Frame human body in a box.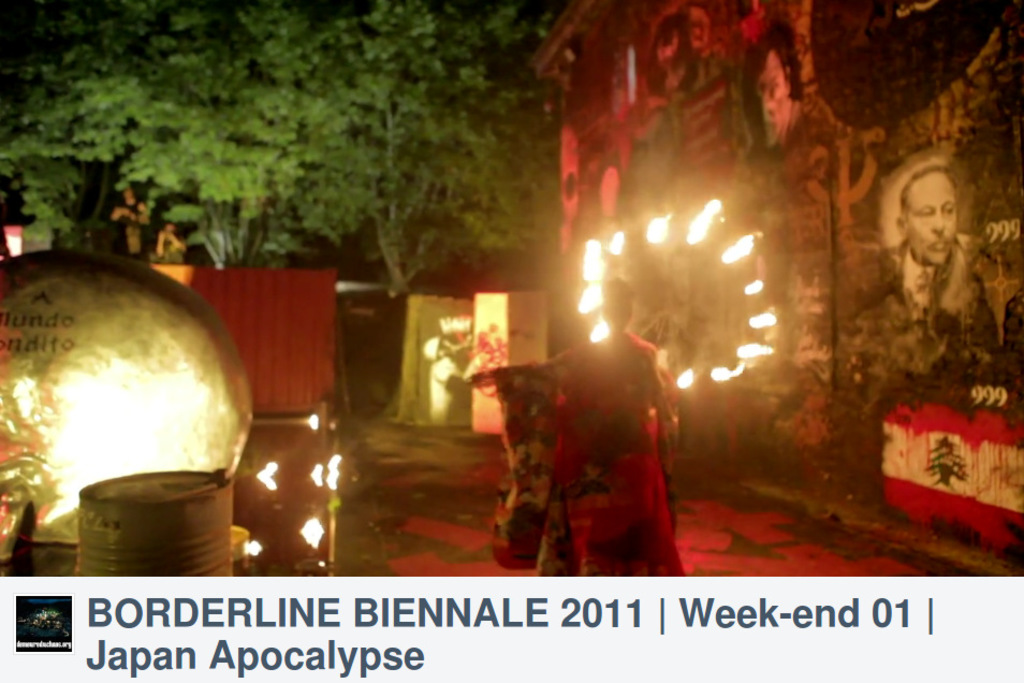
x1=875 y1=169 x2=965 y2=314.
